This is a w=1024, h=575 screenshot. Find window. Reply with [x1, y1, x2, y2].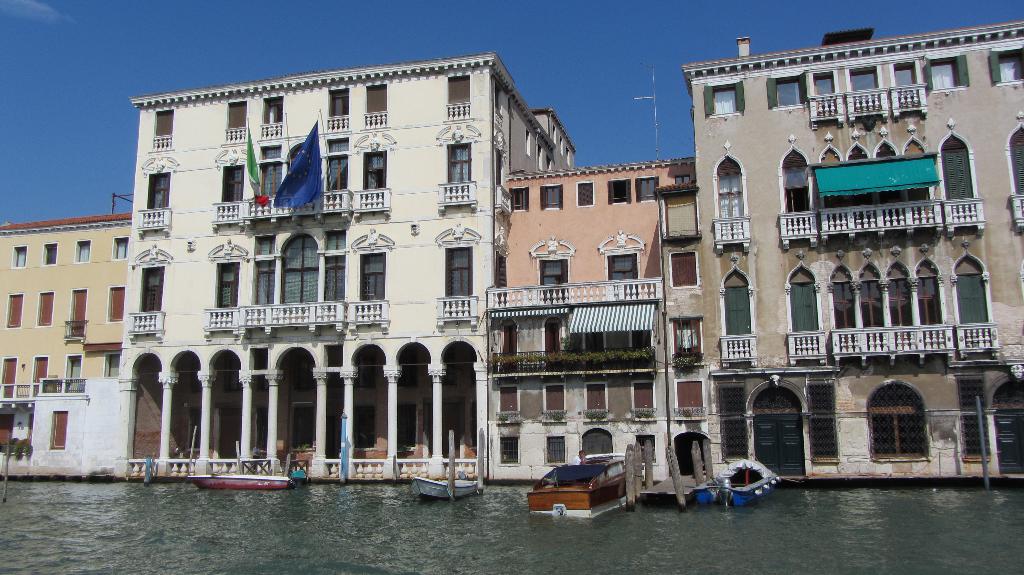
[495, 86, 500, 110].
